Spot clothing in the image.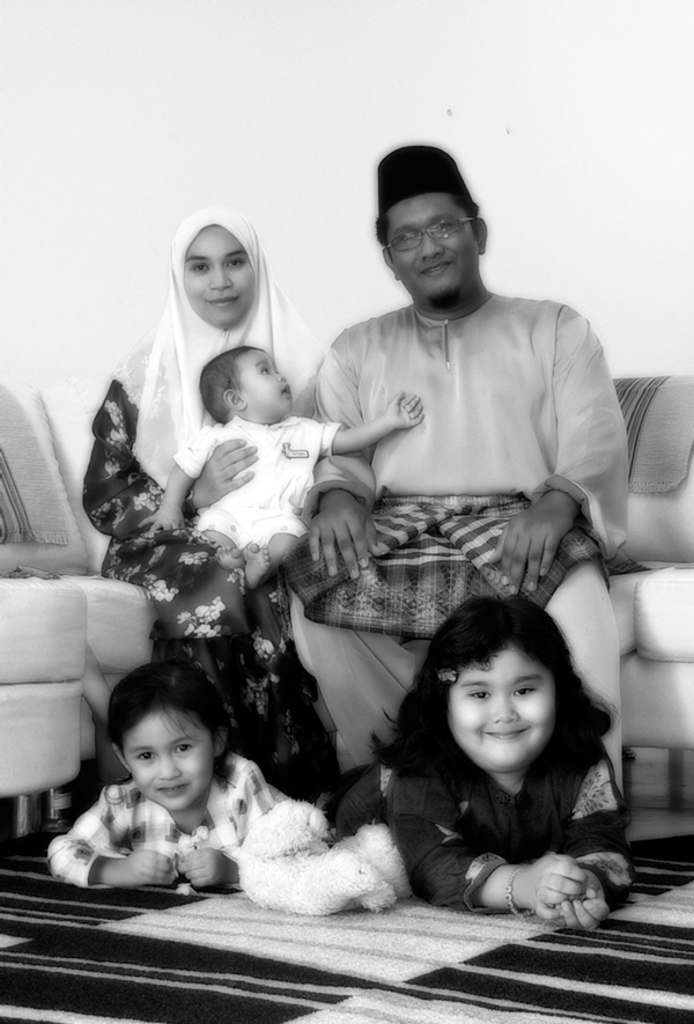
clothing found at bbox=(326, 729, 641, 915).
